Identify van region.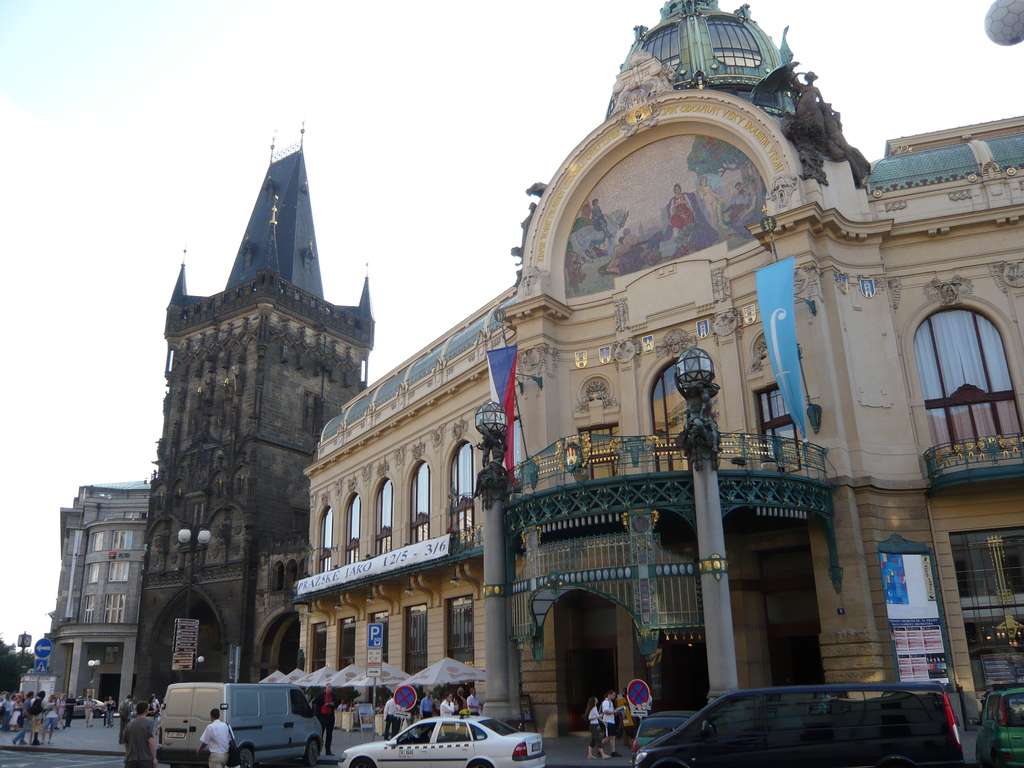
Region: select_region(154, 680, 324, 767).
